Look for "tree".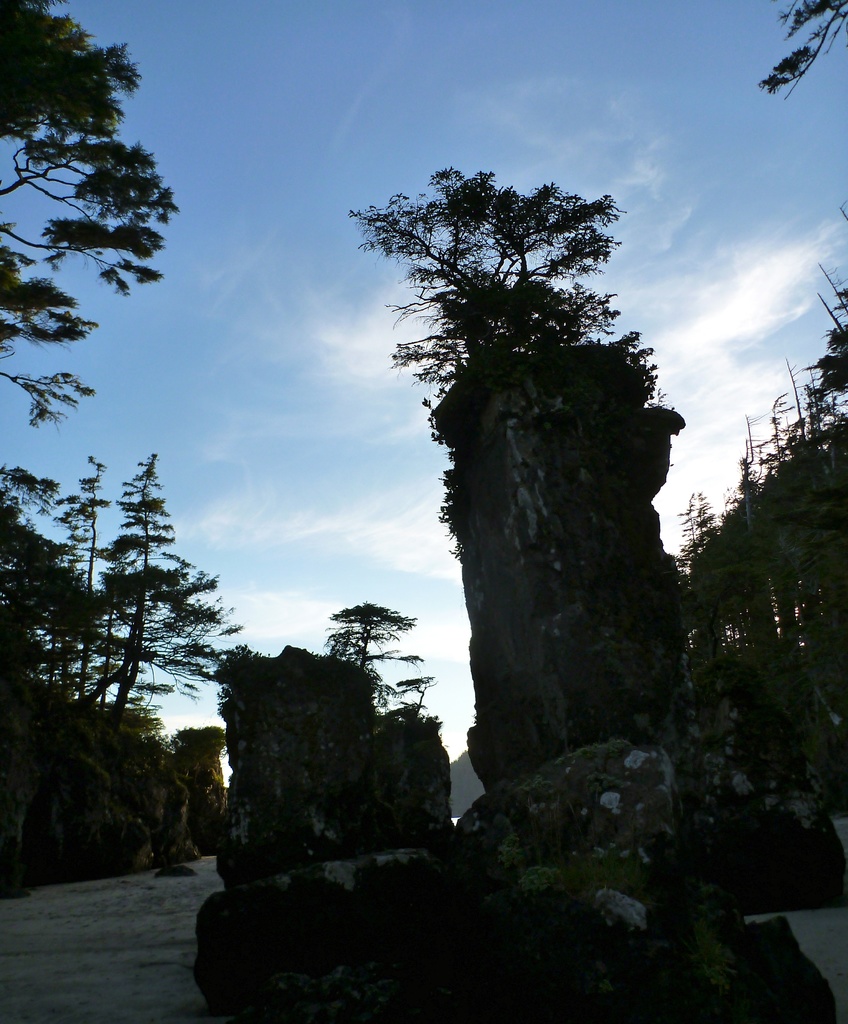
Found: <box>0,445,241,896</box>.
